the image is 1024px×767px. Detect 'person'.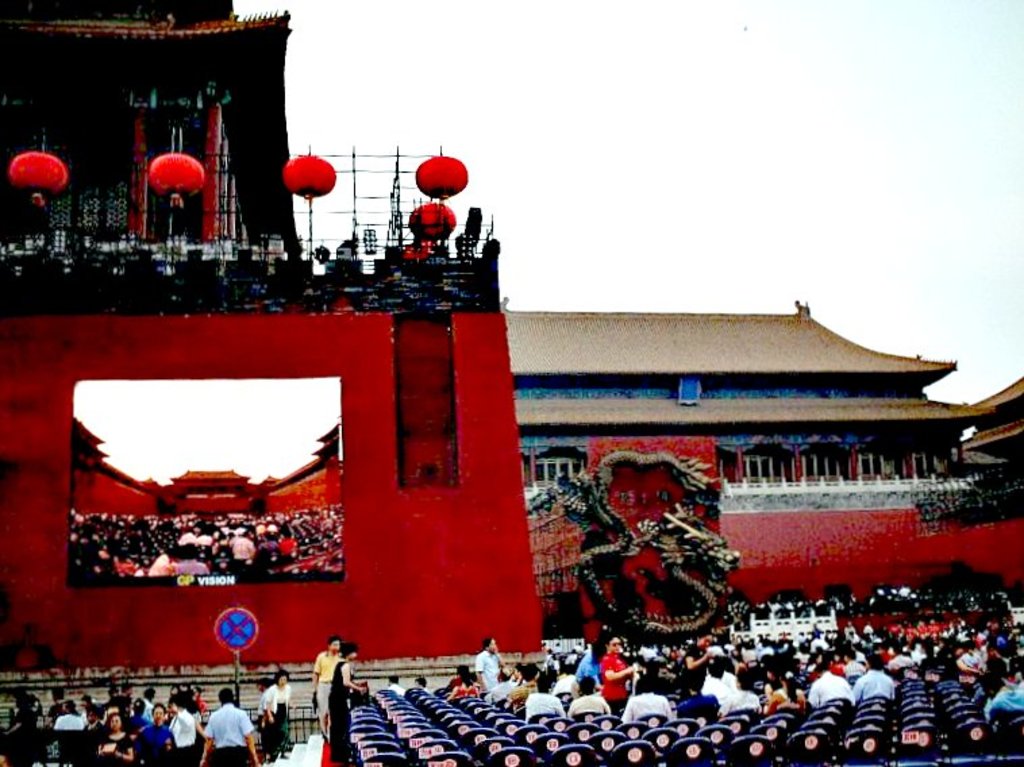
Detection: bbox(324, 639, 365, 764).
